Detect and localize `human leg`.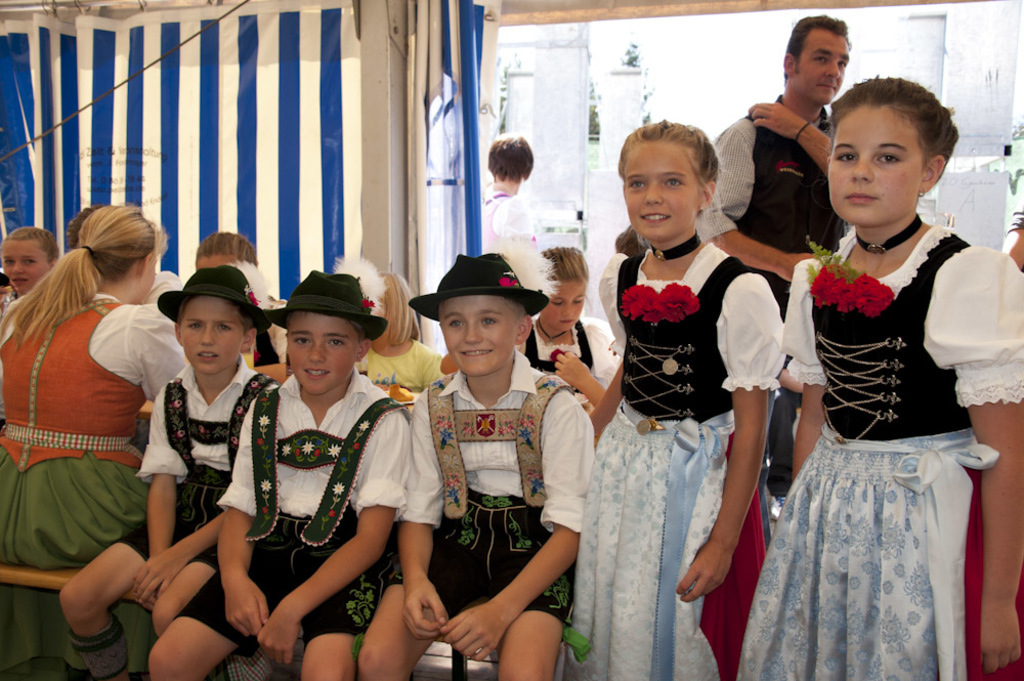
Localized at <bbox>492, 543, 568, 680</bbox>.
